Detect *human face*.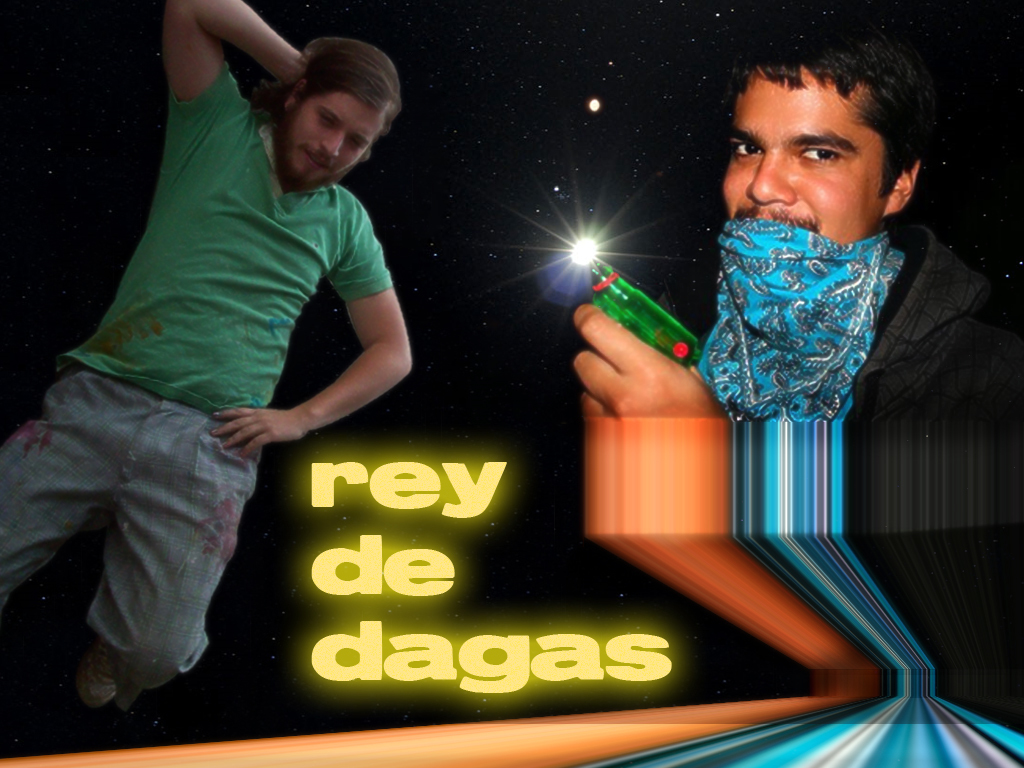
Detected at 280 87 383 183.
